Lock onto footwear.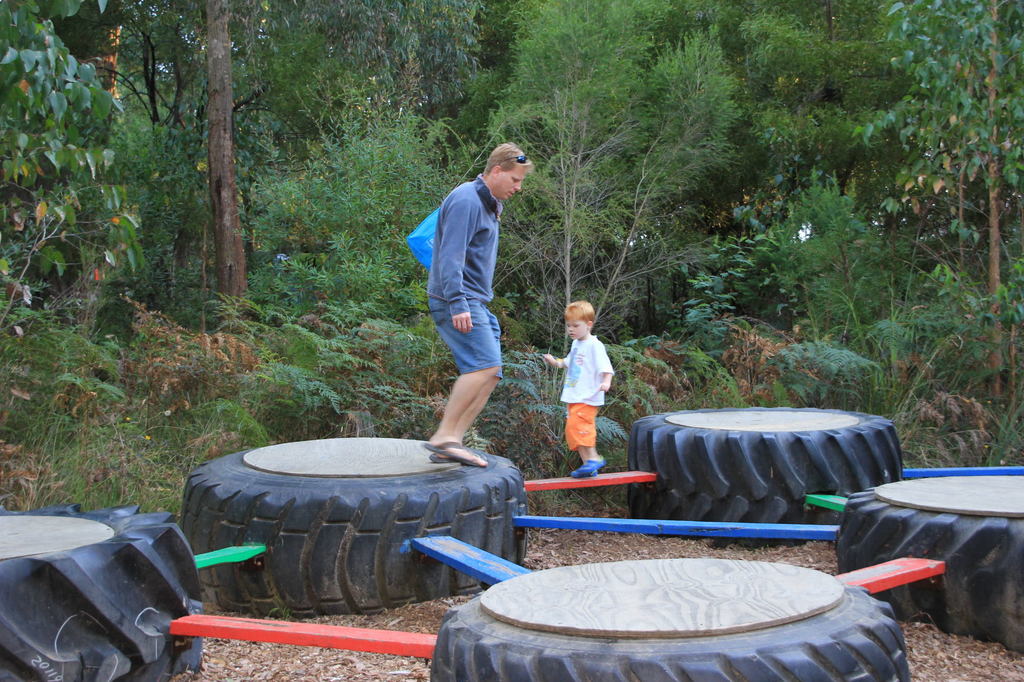
Locked: box(581, 457, 605, 469).
